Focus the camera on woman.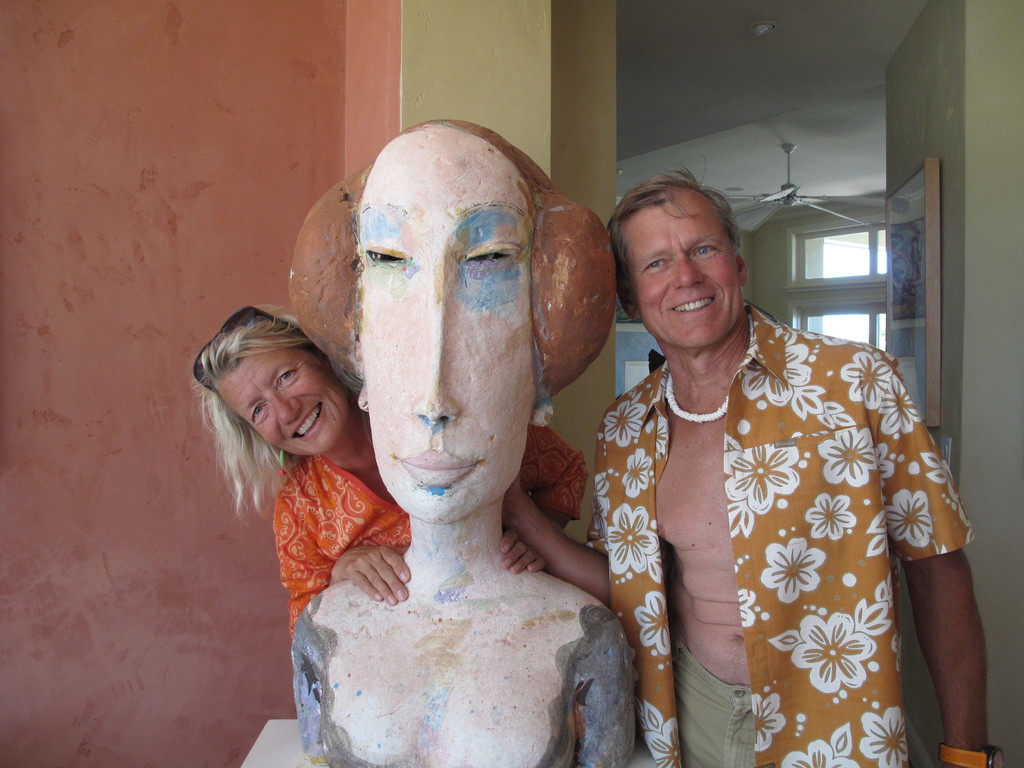
Focus region: Rect(190, 303, 588, 641).
